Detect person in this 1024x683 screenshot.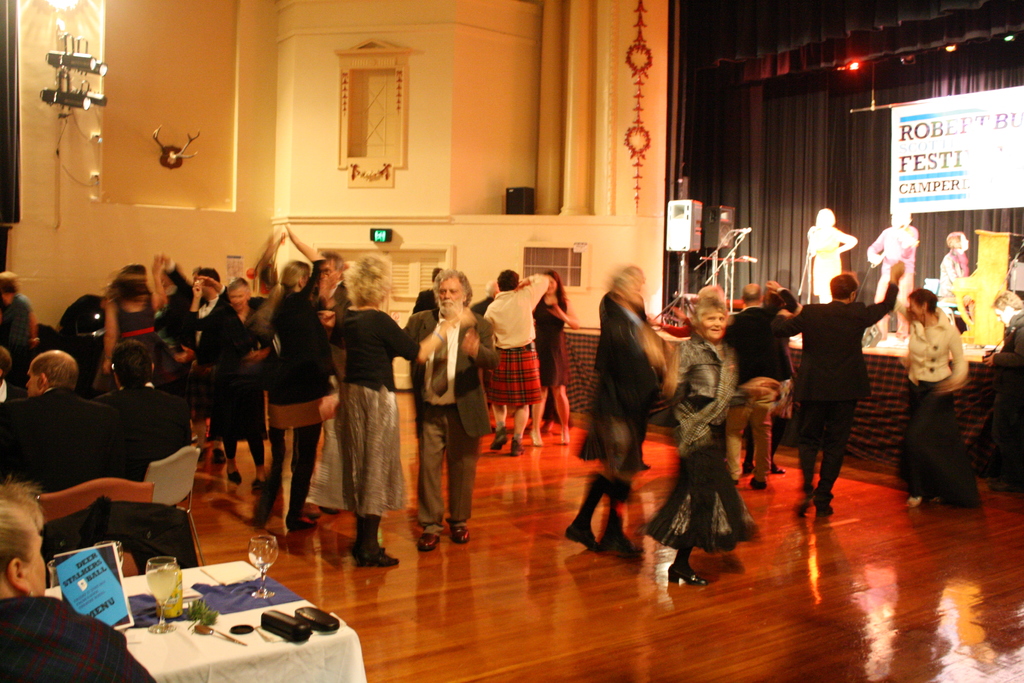
Detection: x1=0, y1=483, x2=164, y2=682.
